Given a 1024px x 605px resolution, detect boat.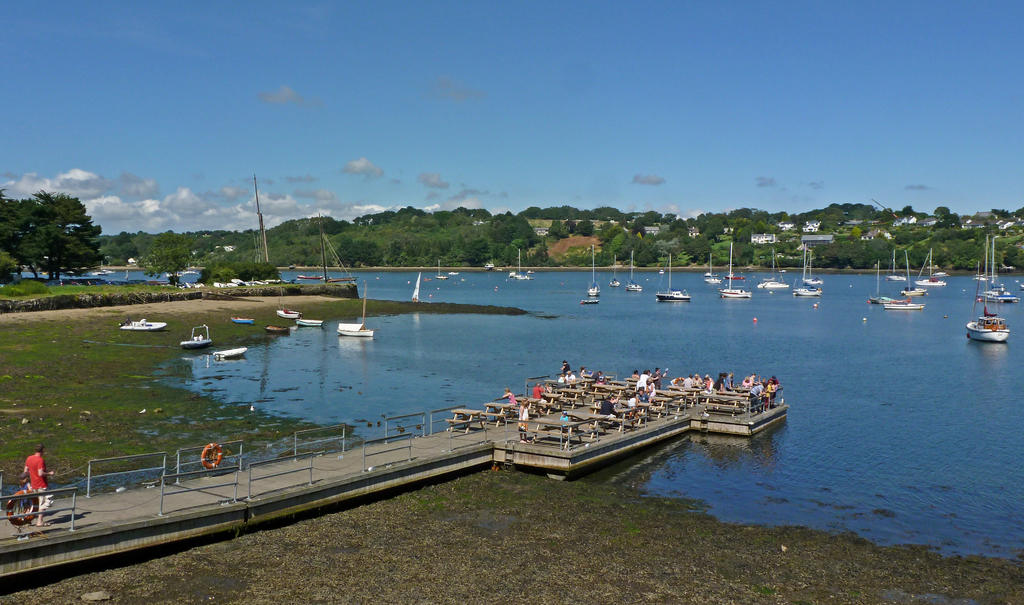
select_region(213, 346, 247, 359).
